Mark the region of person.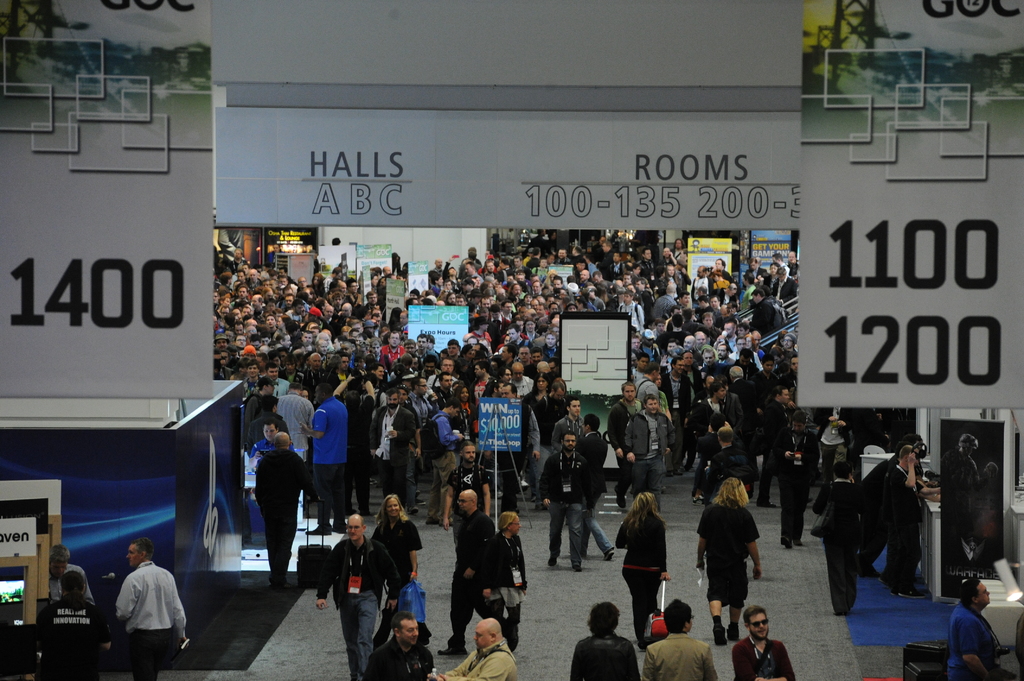
Region: Rect(694, 383, 726, 459).
